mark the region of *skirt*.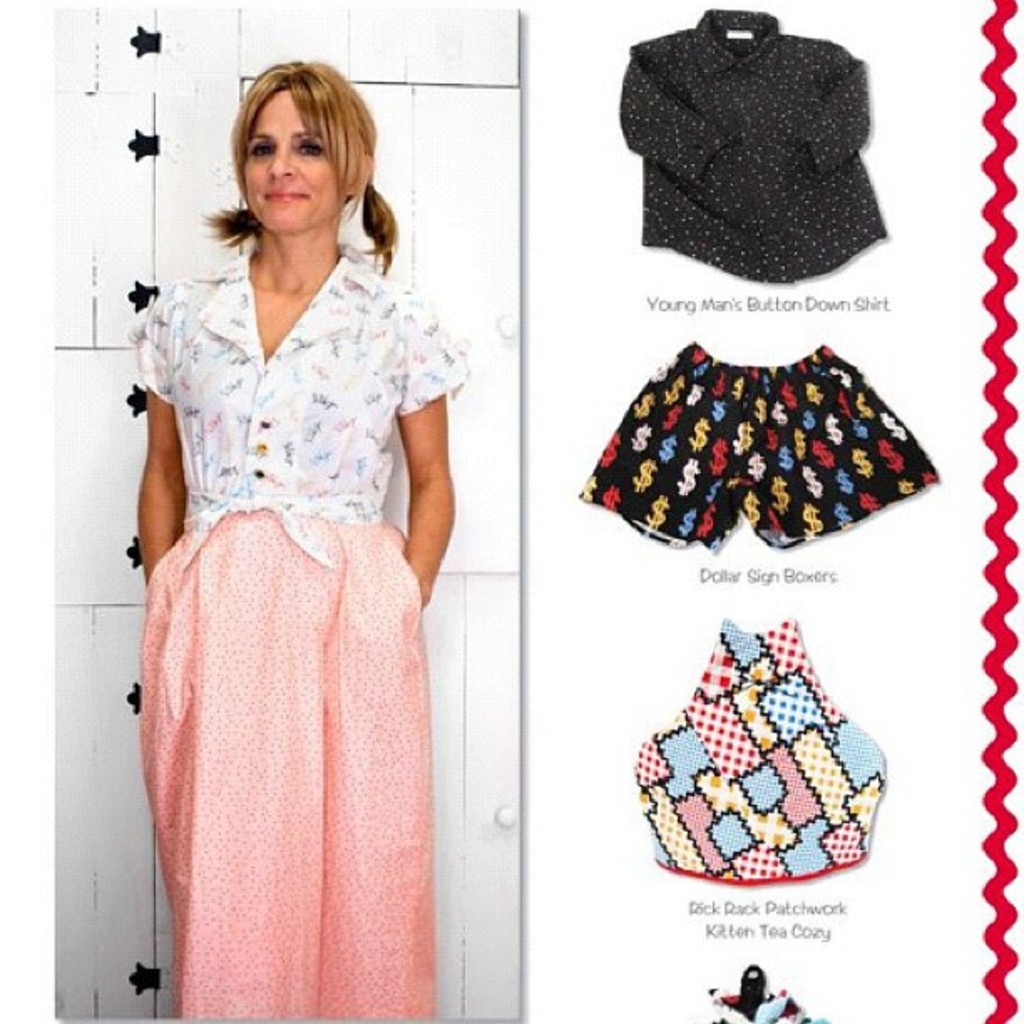
Region: rect(144, 512, 433, 1016).
